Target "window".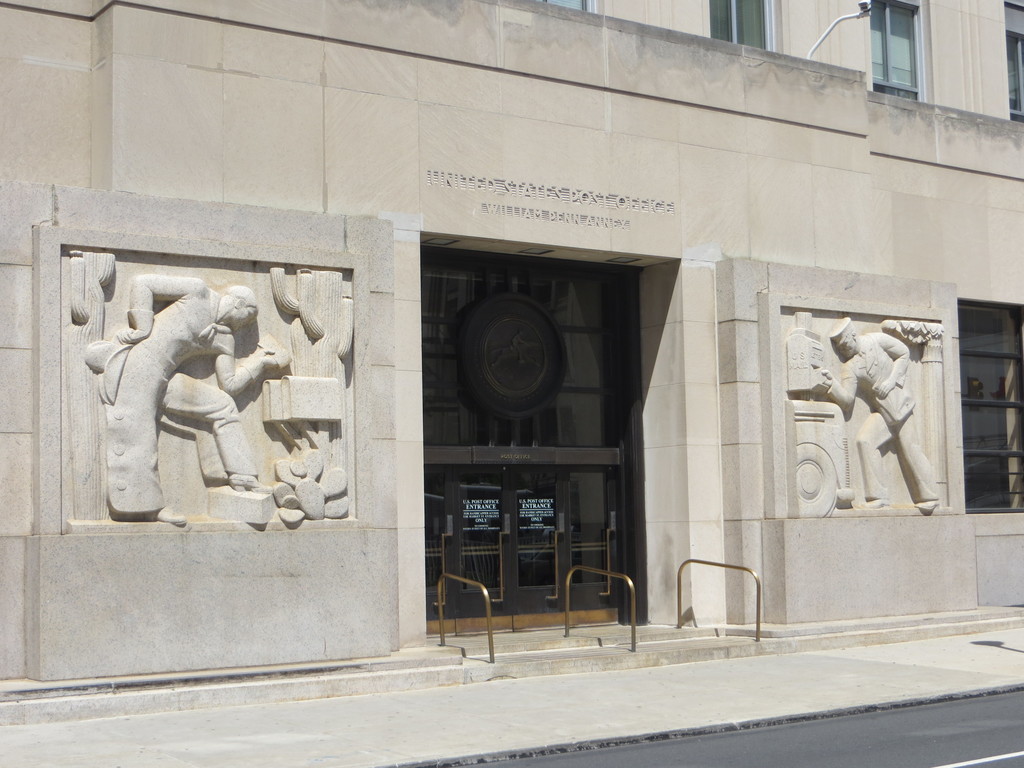
Target region: l=1004, t=0, r=1023, b=125.
